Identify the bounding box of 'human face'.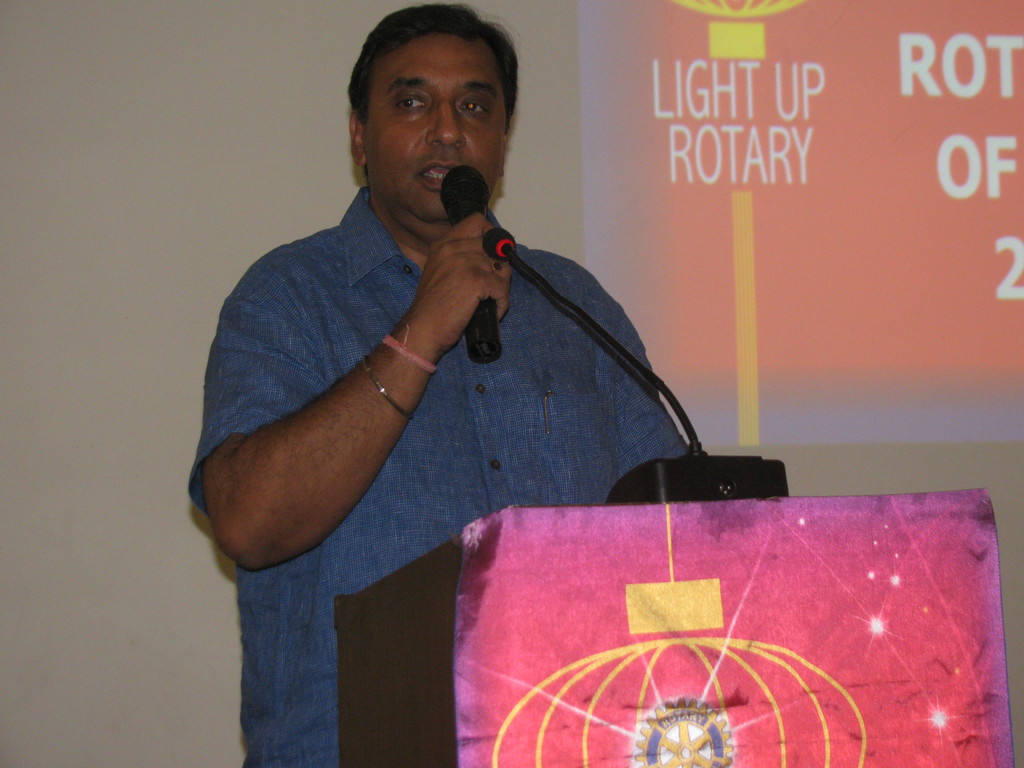
(354,22,502,222).
